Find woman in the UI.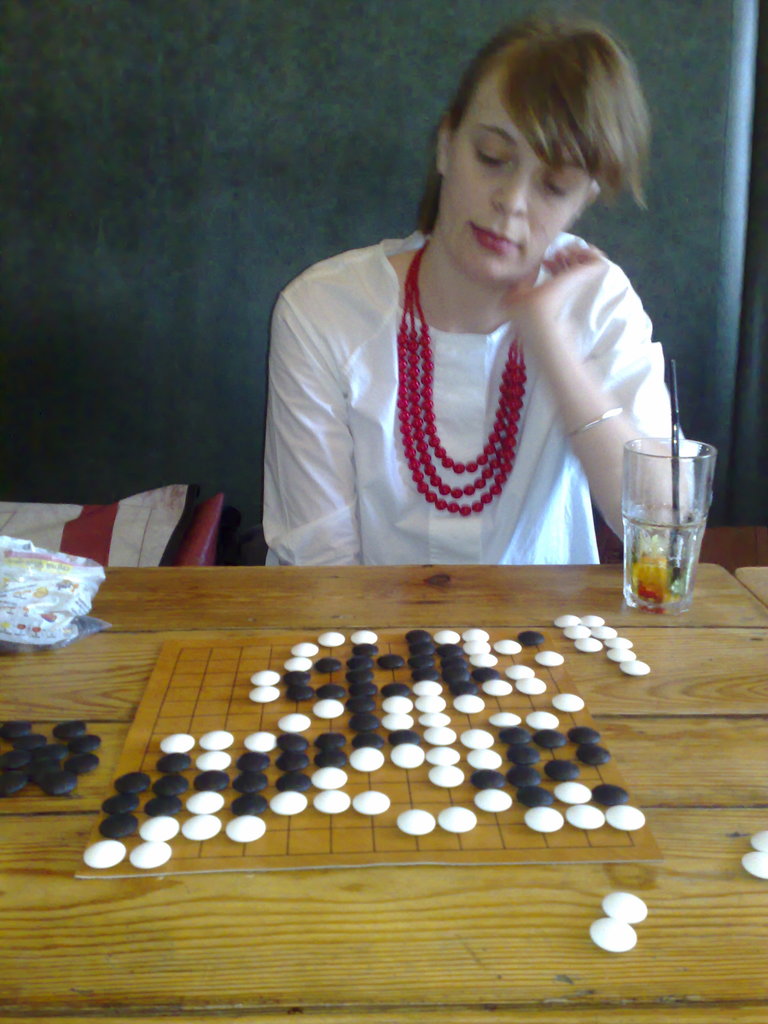
UI element at locate(258, 21, 728, 616).
